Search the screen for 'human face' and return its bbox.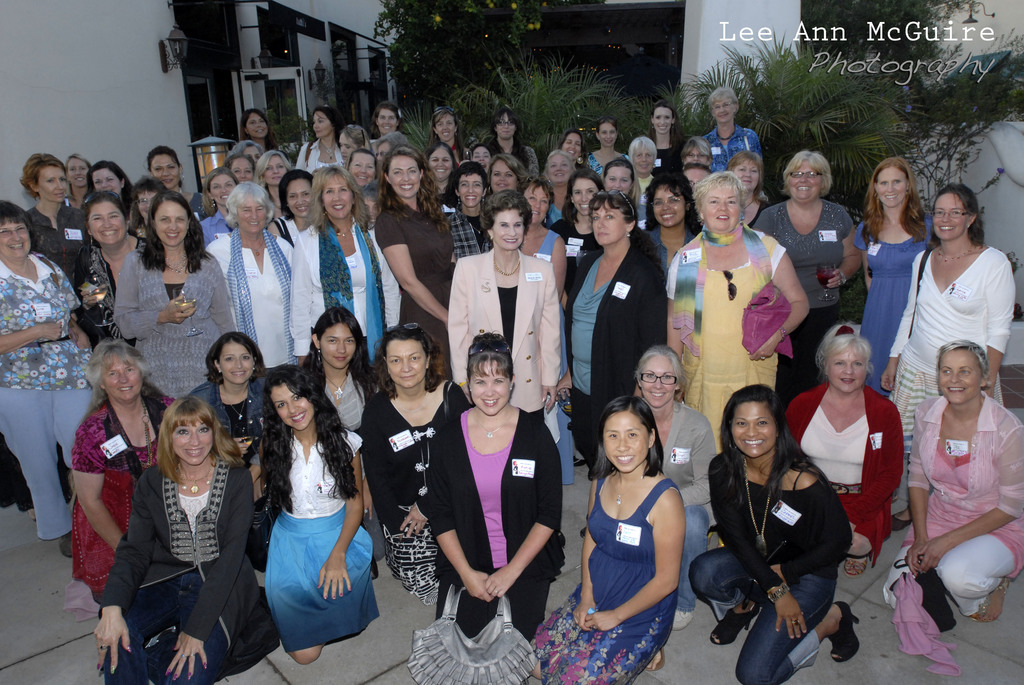
Found: select_region(0, 95, 732, 264).
